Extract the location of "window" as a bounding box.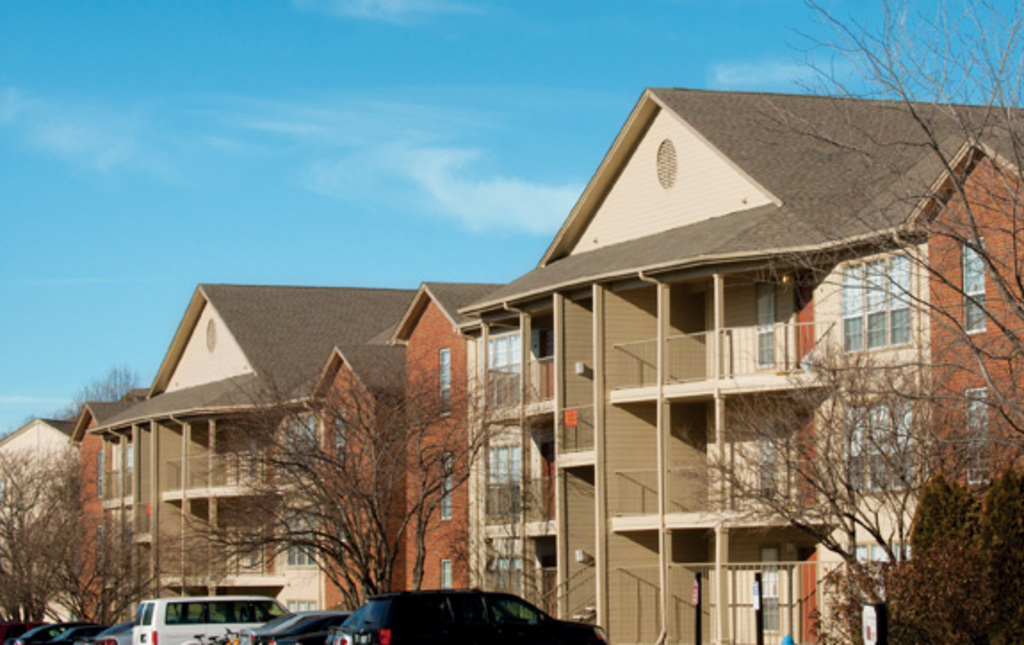
detection(435, 344, 451, 412).
